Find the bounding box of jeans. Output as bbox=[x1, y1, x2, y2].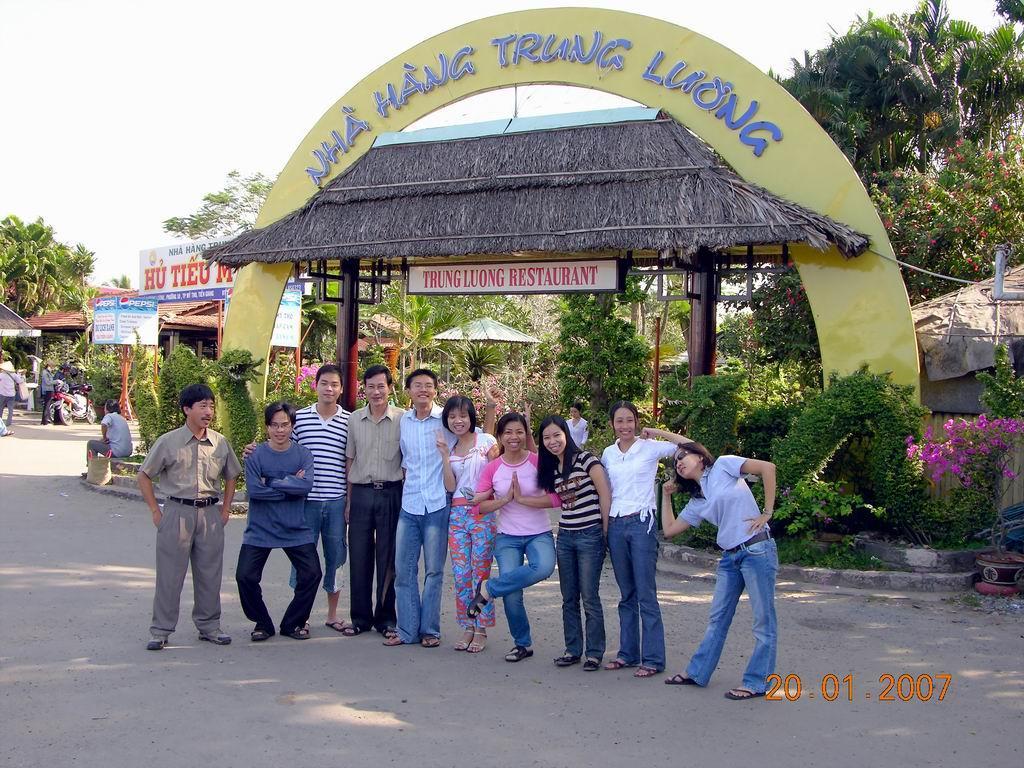
bbox=[480, 529, 557, 651].
